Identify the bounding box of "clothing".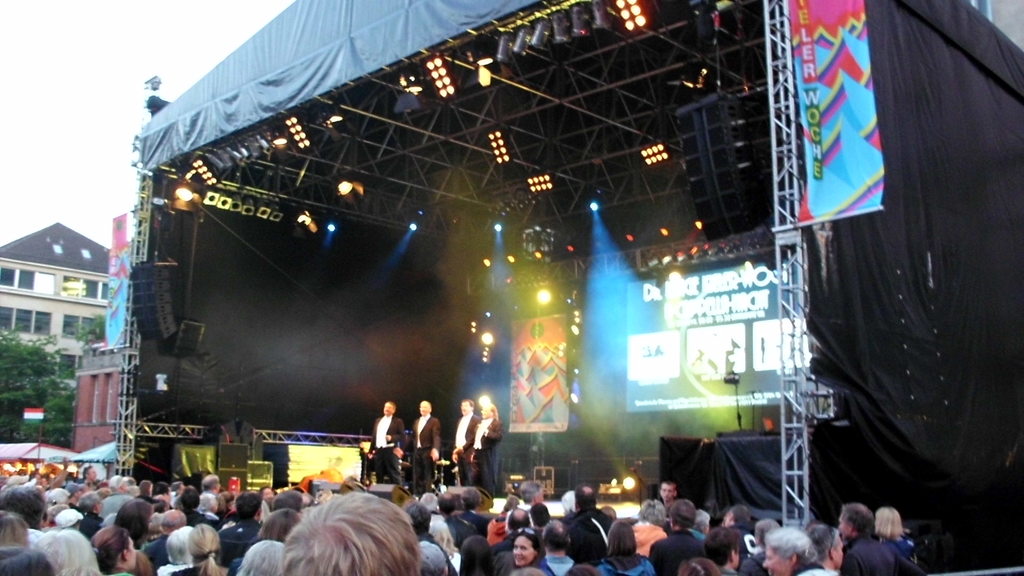
<box>458,411,484,449</box>.
